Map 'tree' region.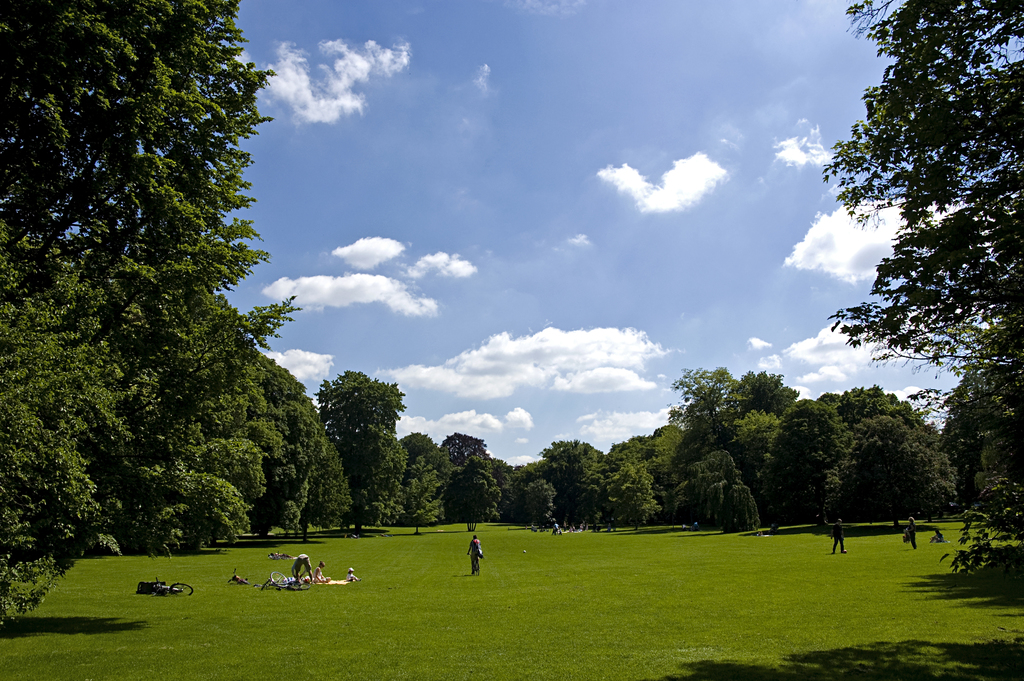
Mapped to {"left": 320, "top": 370, "right": 409, "bottom": 534}.
